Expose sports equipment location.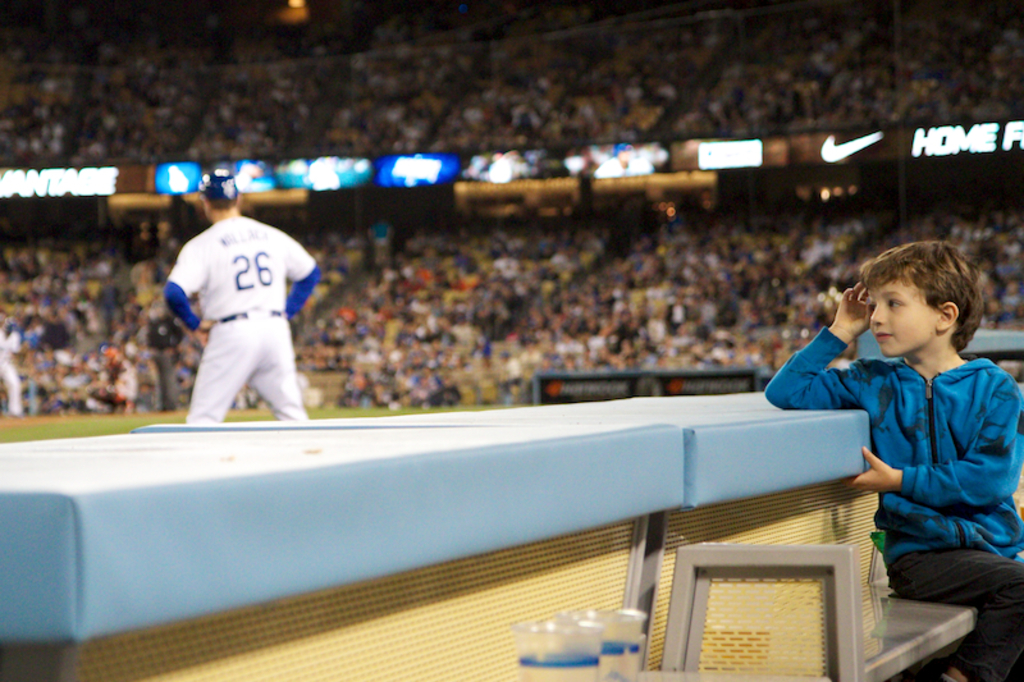
Exposed at 23, 328, 40, 345.
